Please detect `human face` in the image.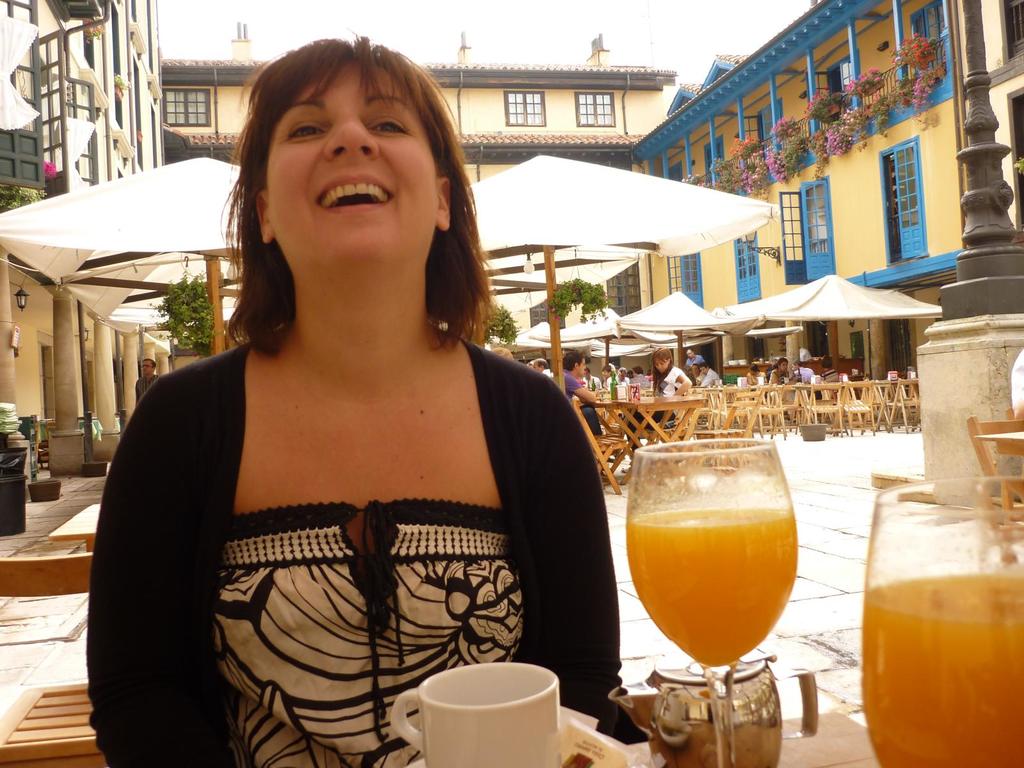
(left=263, top=53, right=434, bottom=266).
